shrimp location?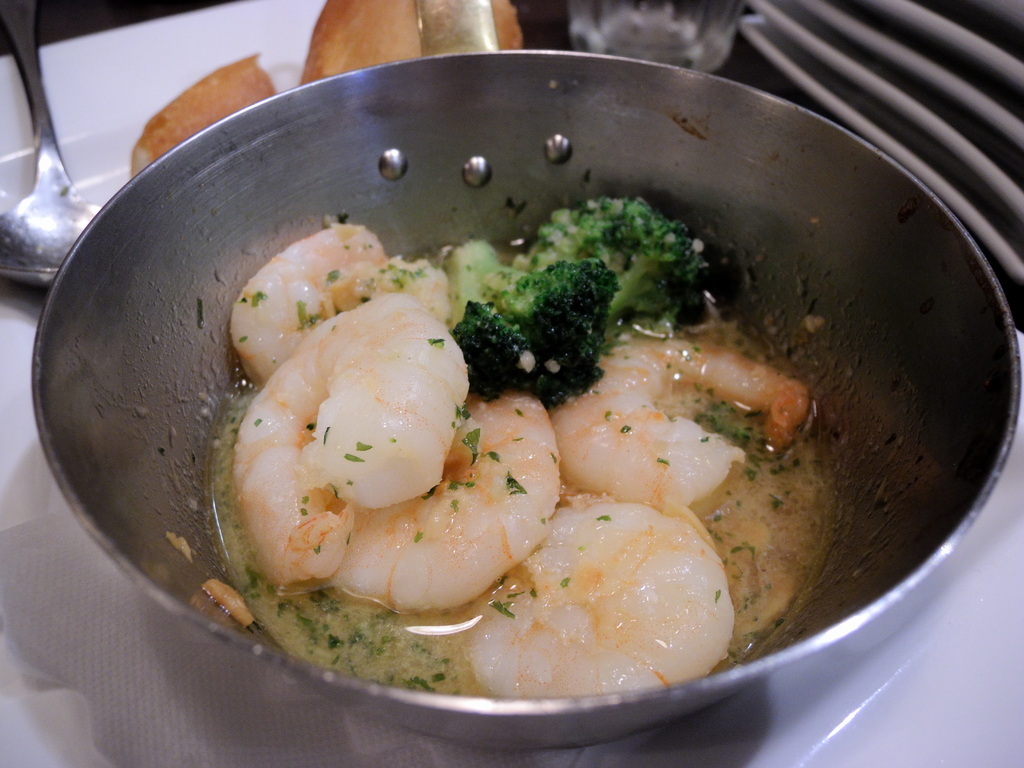
bbox(227, 220, 383, 387)
